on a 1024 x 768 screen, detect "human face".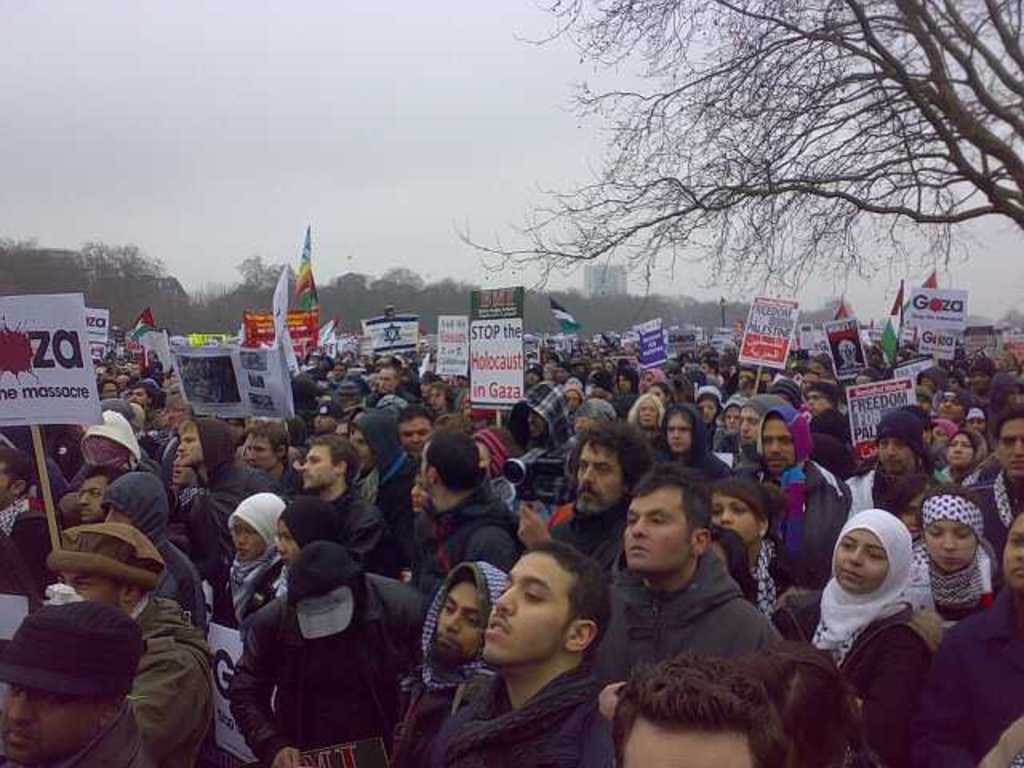
{"x1": 398, "y1": 414, "x2": 434, "y2": 456}.
